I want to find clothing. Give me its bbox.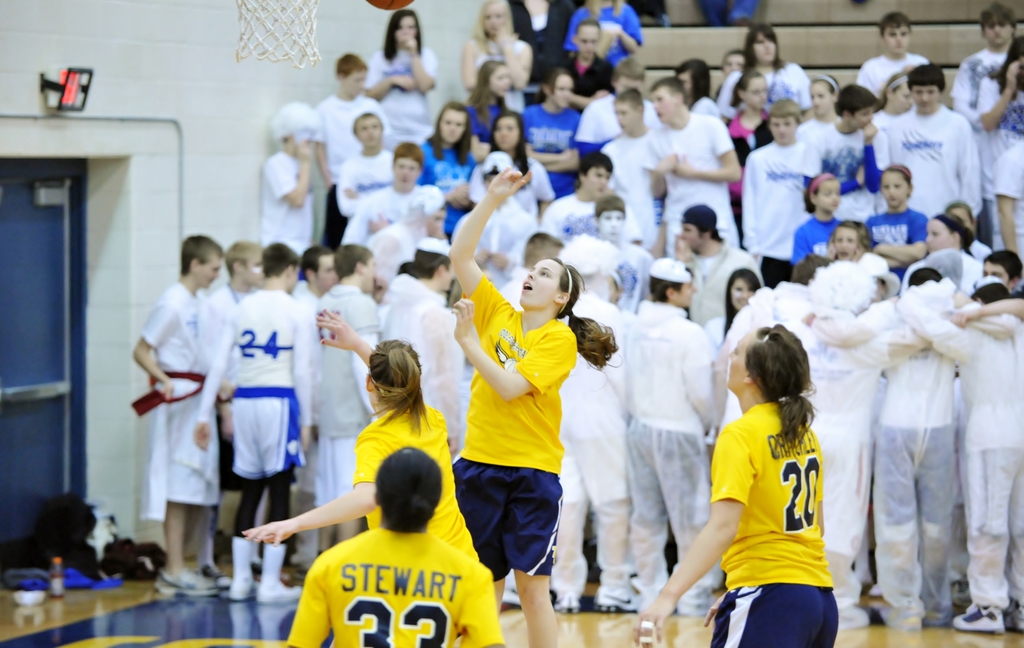
[x1=718, y1=58, x2=811, y2=113].
